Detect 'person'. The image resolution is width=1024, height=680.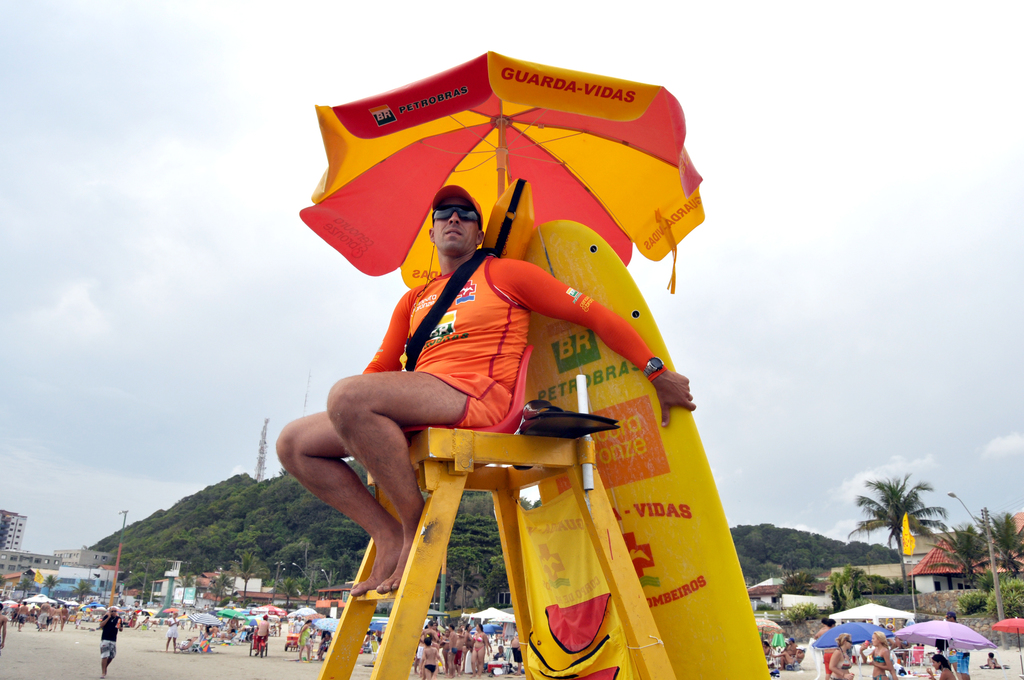
select_region(826, 633, 856, 679).
